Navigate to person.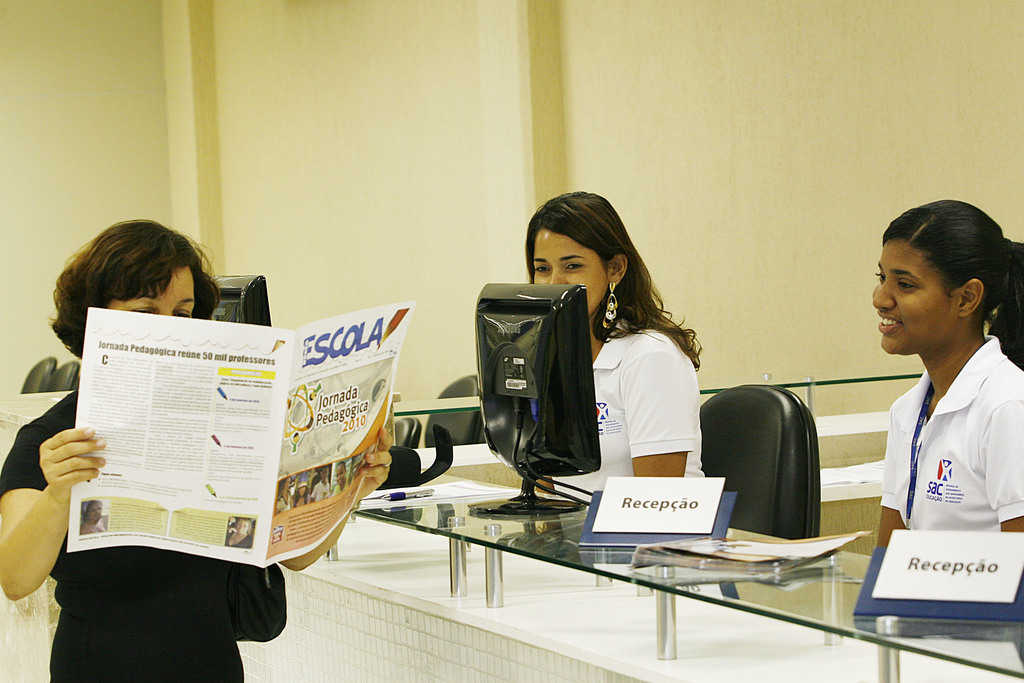
Navigation target: left=519, top=193, right=708, bottom=516.
